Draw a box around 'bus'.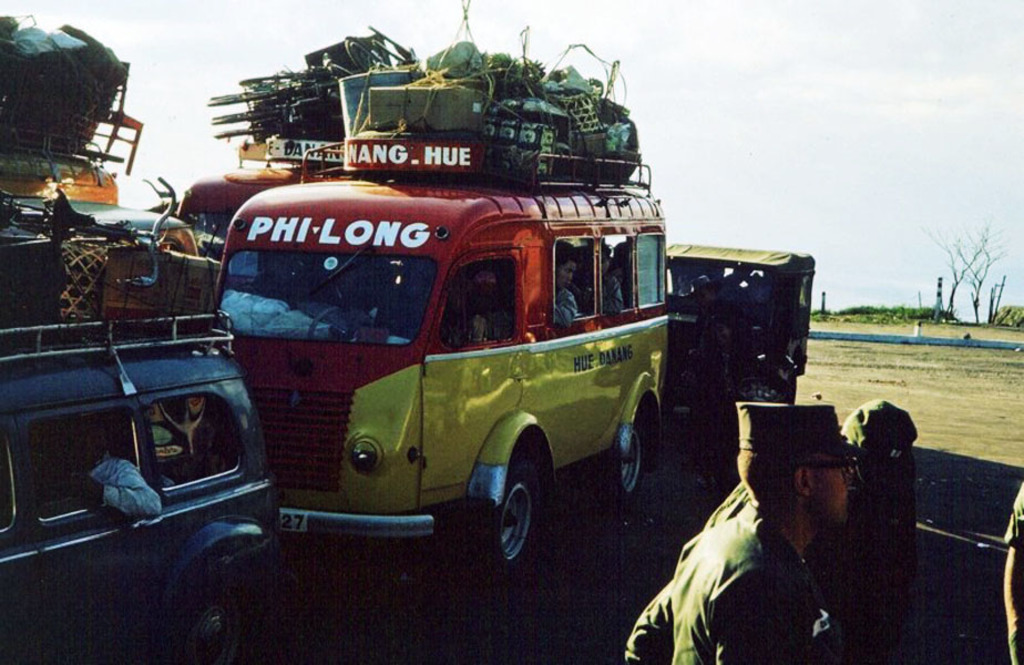
(left=172, top=126, right=349, bottom=270).
